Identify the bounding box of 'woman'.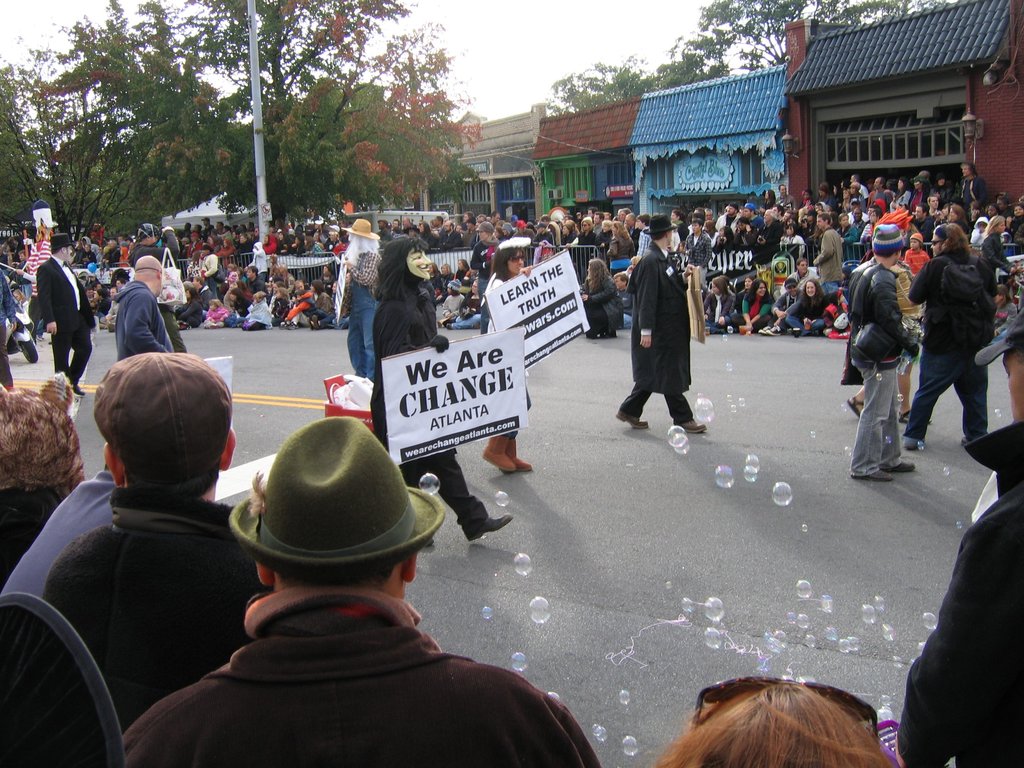
box=[807, 207, 816, 239].
